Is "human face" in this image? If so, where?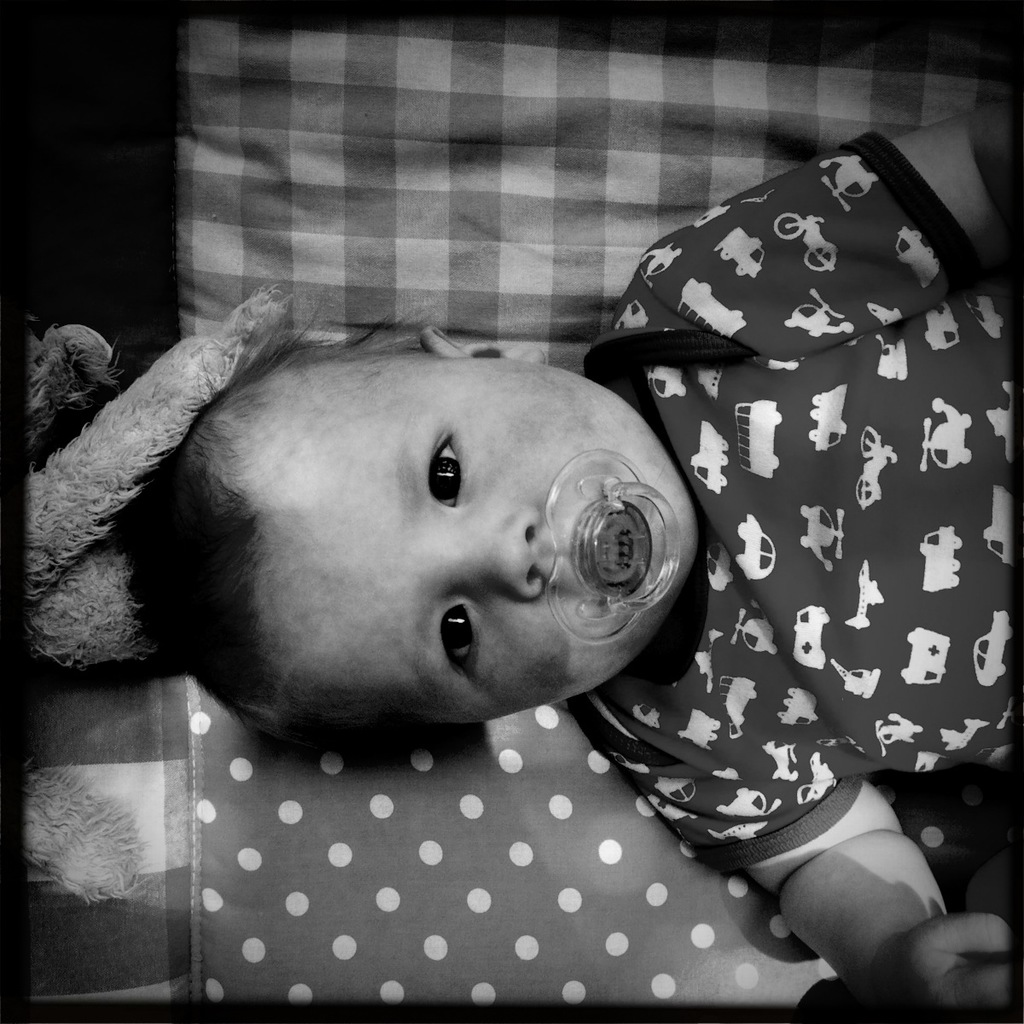
Yes, at bbox=[298, 360, 698, 734].
